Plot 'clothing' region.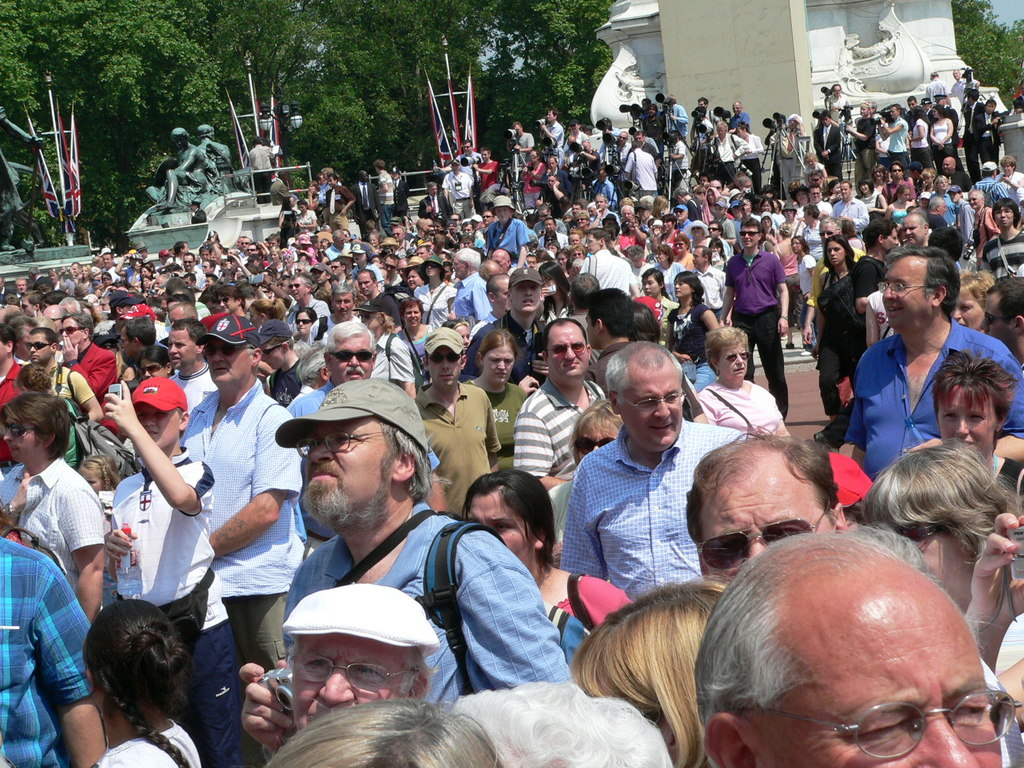
Plotted at bbox=[928, 187, 958, 235].
